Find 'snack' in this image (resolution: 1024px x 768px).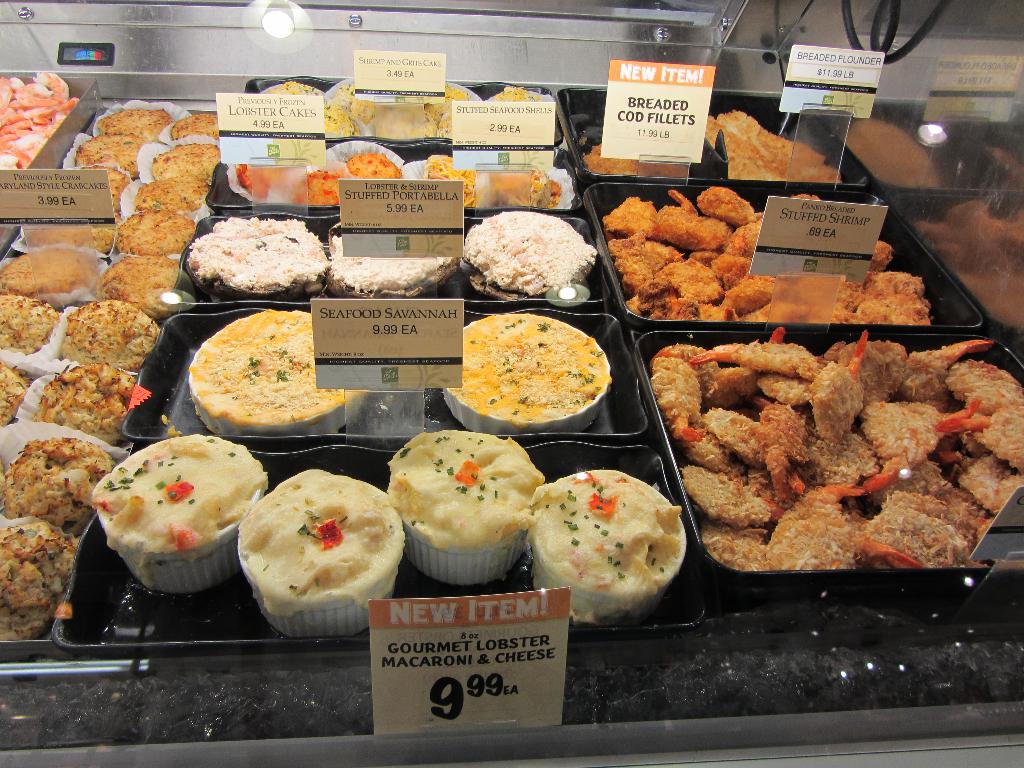
bbox=[641, 338, 1014, 569].
